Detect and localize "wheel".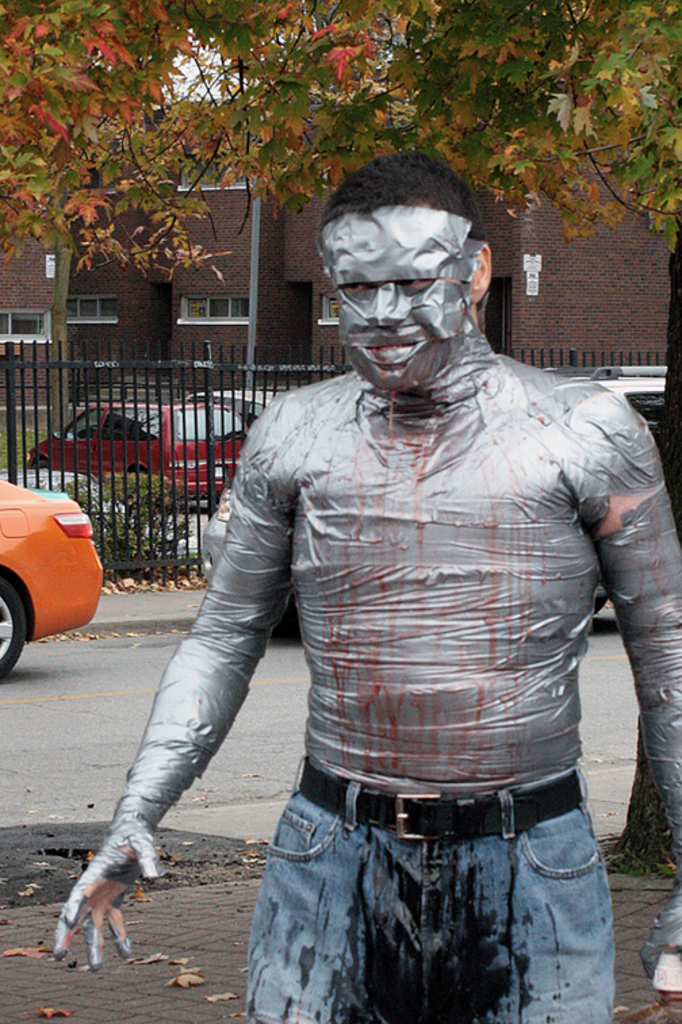
Localized at crop(0, 580, 24, 674).
